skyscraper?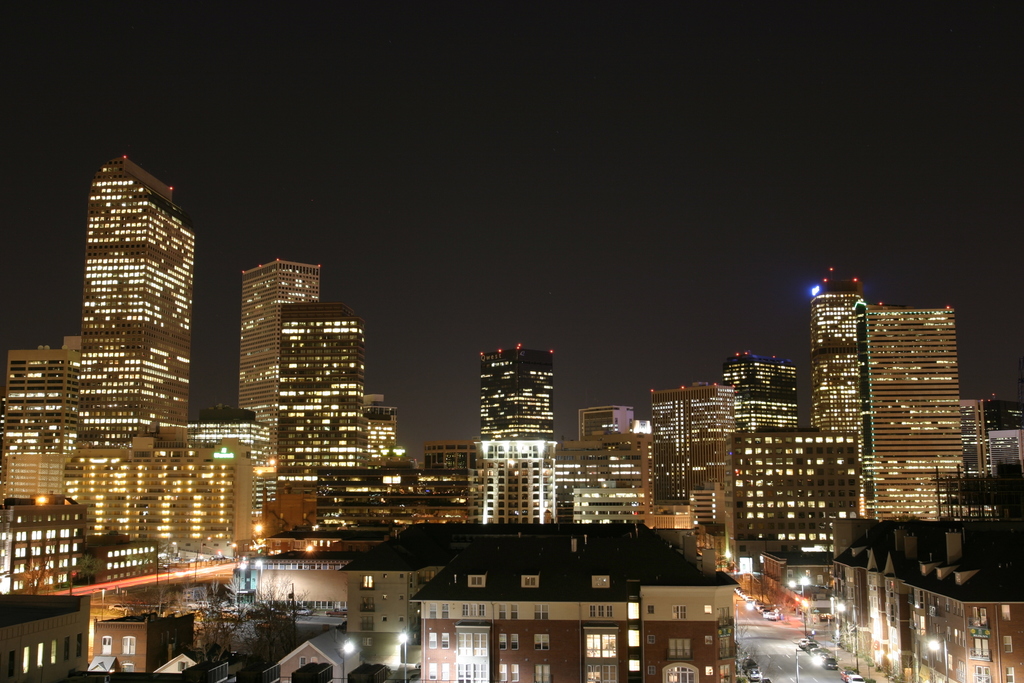
bbox(0, 444, 72, 511)
